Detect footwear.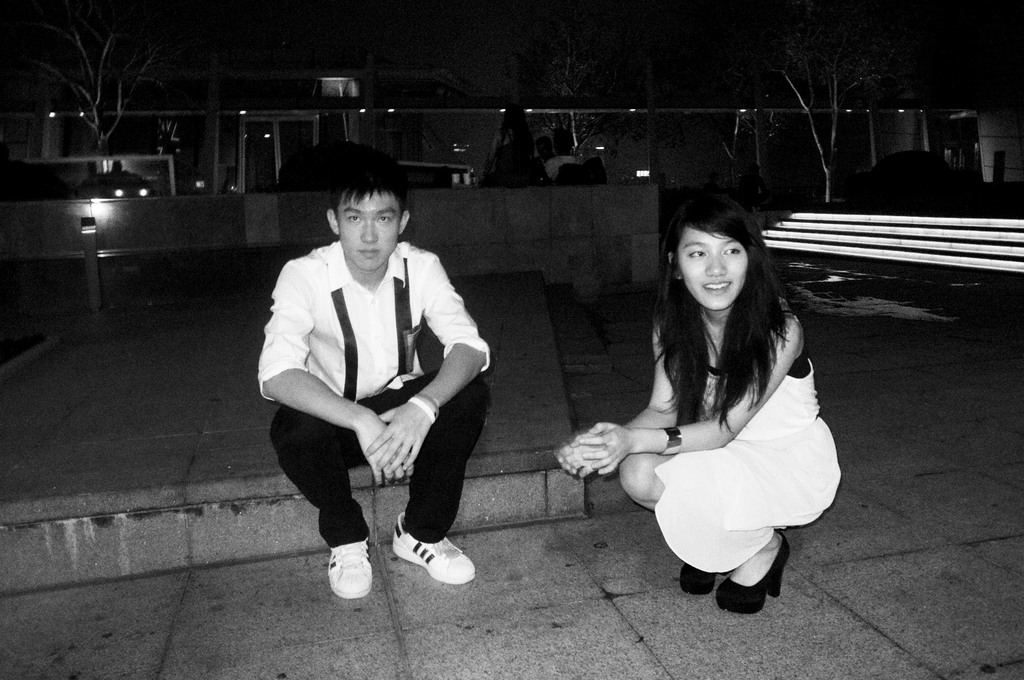
Detected at (680,565,719,594).
